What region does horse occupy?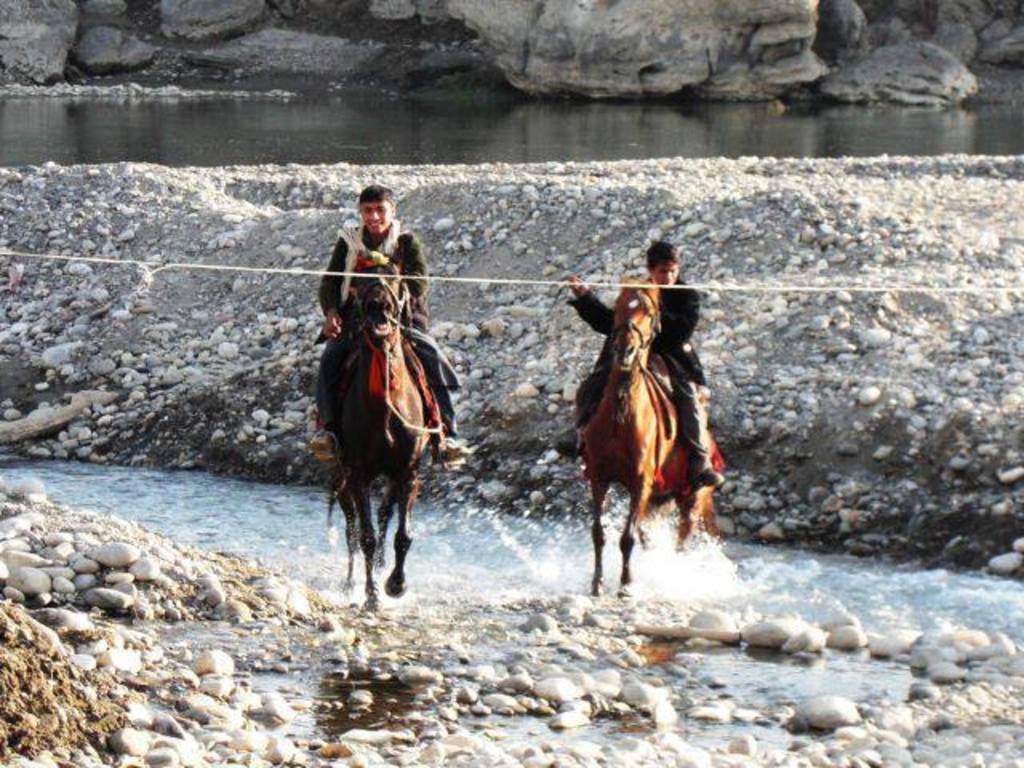
(315,251,435,611).
